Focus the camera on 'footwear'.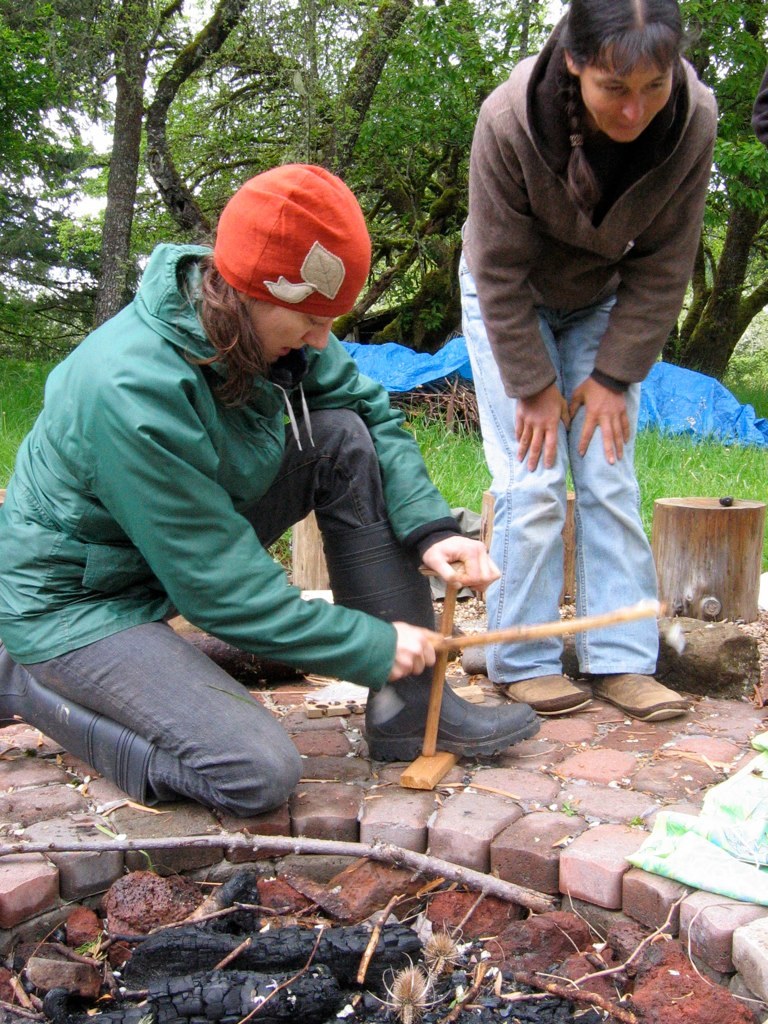
Focus region: bbox=[605, 670, 674, 721].
